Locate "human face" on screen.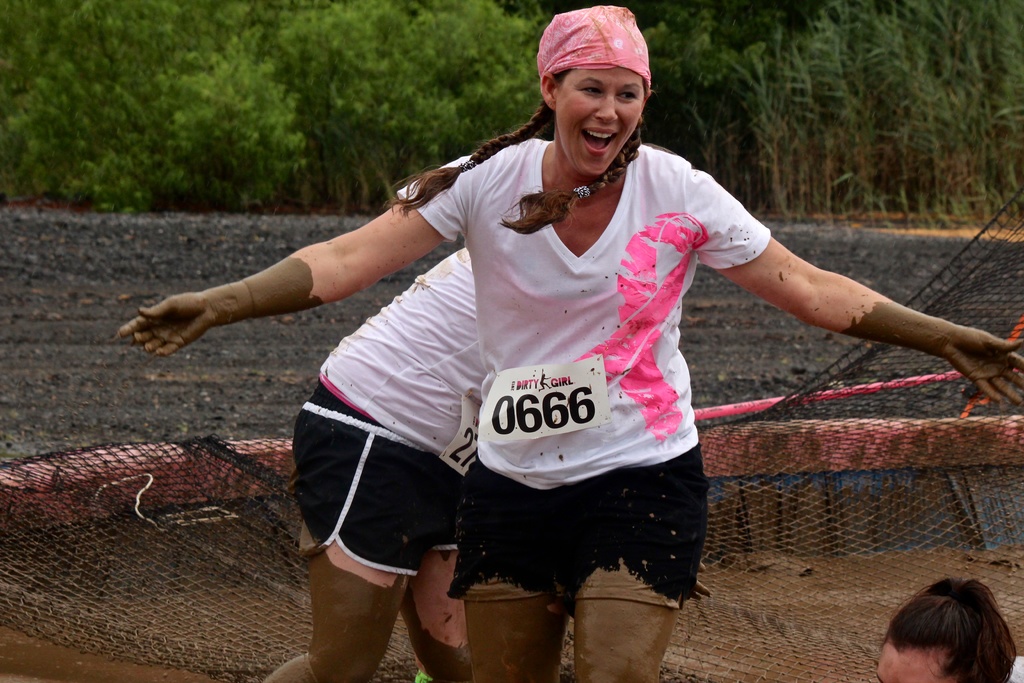
On screen at region(875, 641, 950, 682).
